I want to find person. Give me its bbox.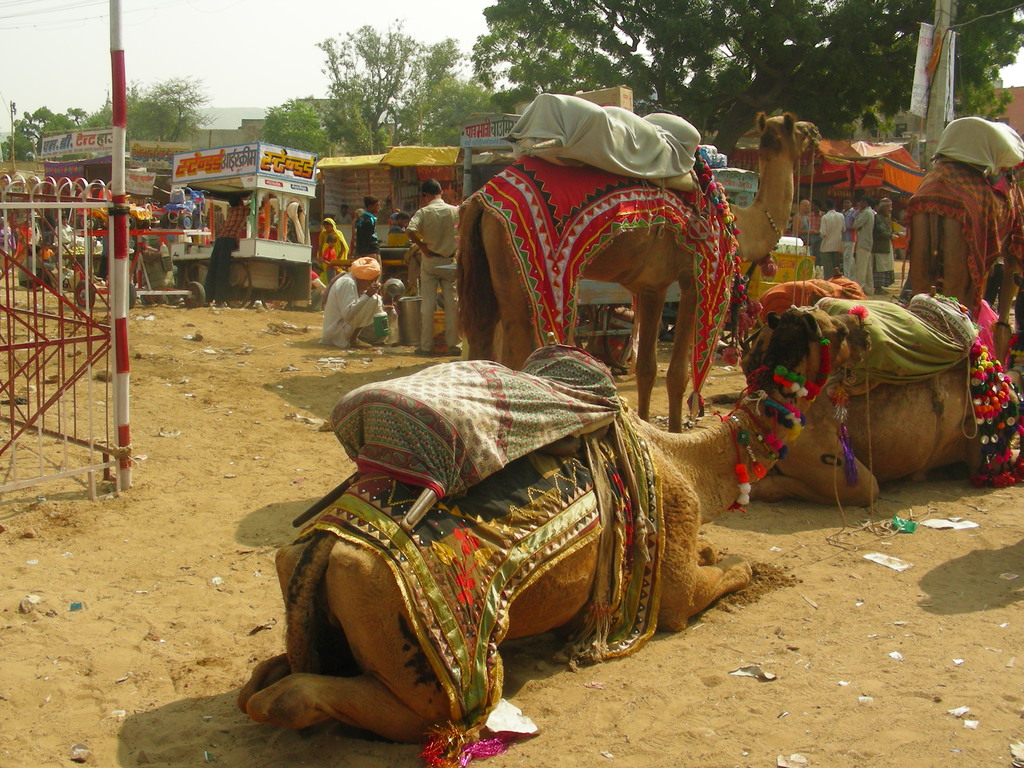
<region>873, 194, 898, 295</region>.
